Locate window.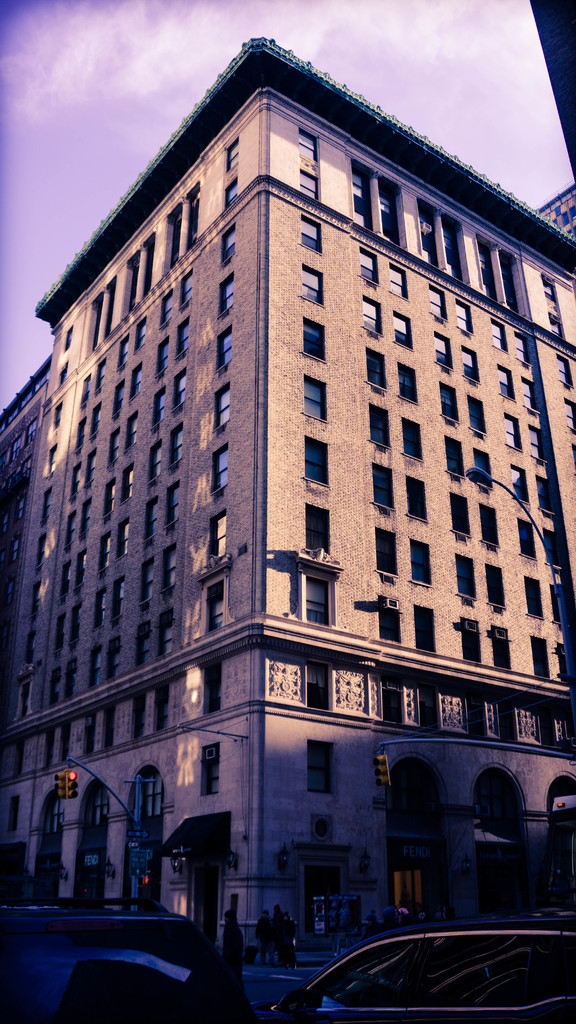
Bounding box: (368, 347, 384, 387).
